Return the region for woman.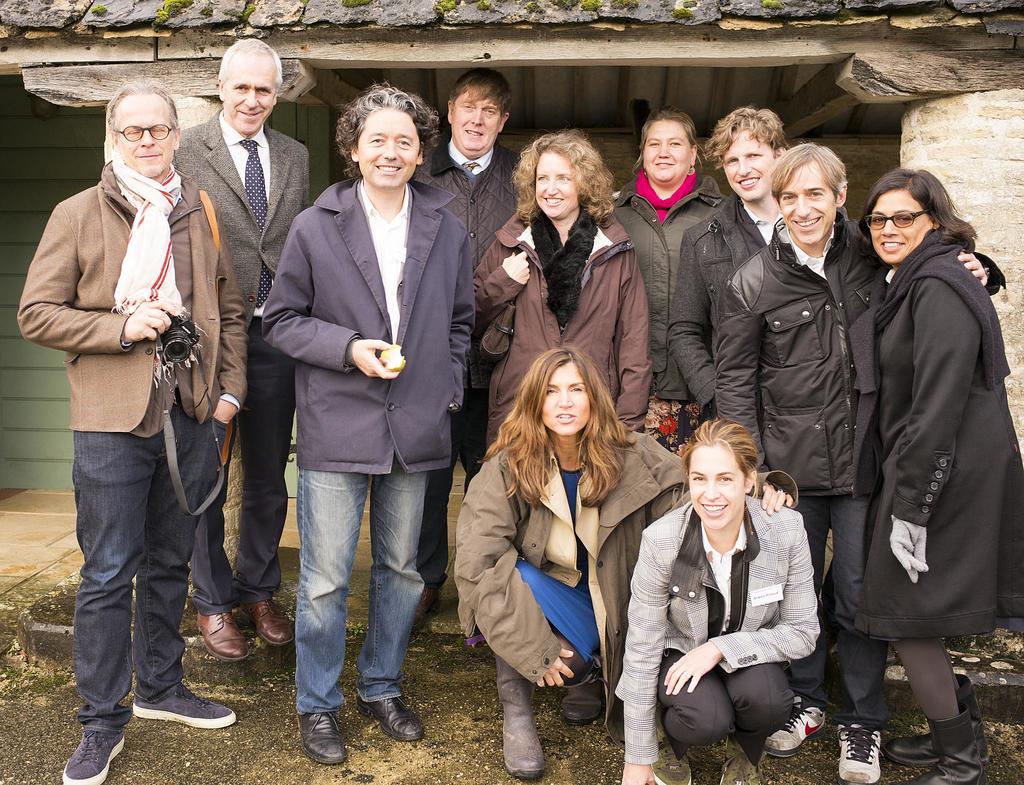
<box>611,417,819,782</box>.
